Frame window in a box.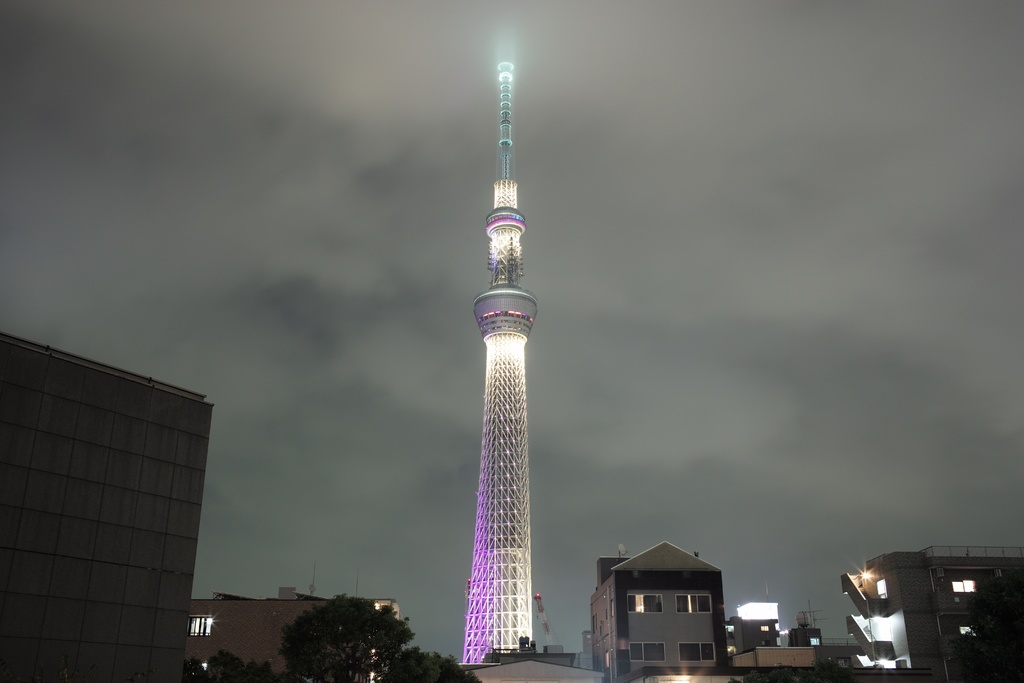
BBox(627, 591, 660, 618).
